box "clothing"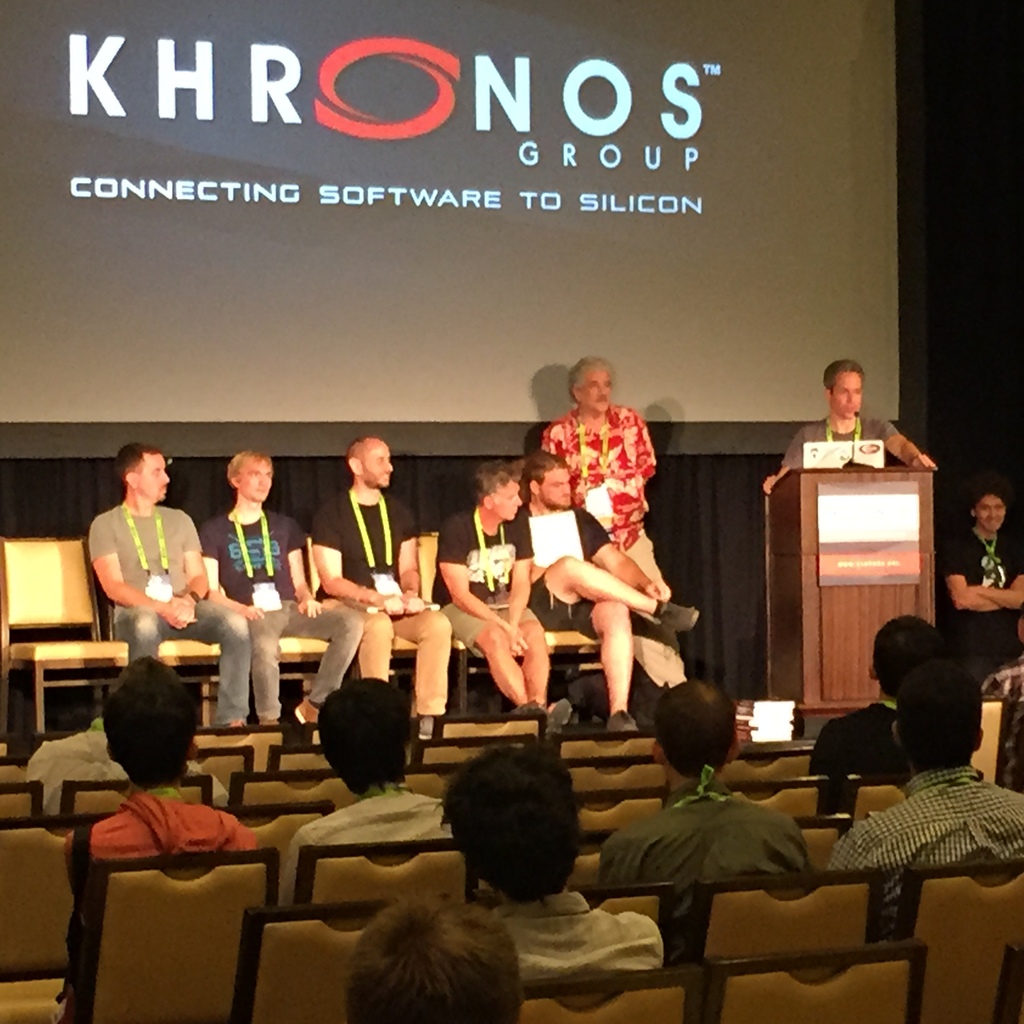
(x1=85, y1=500, x2=250, y2=720)
